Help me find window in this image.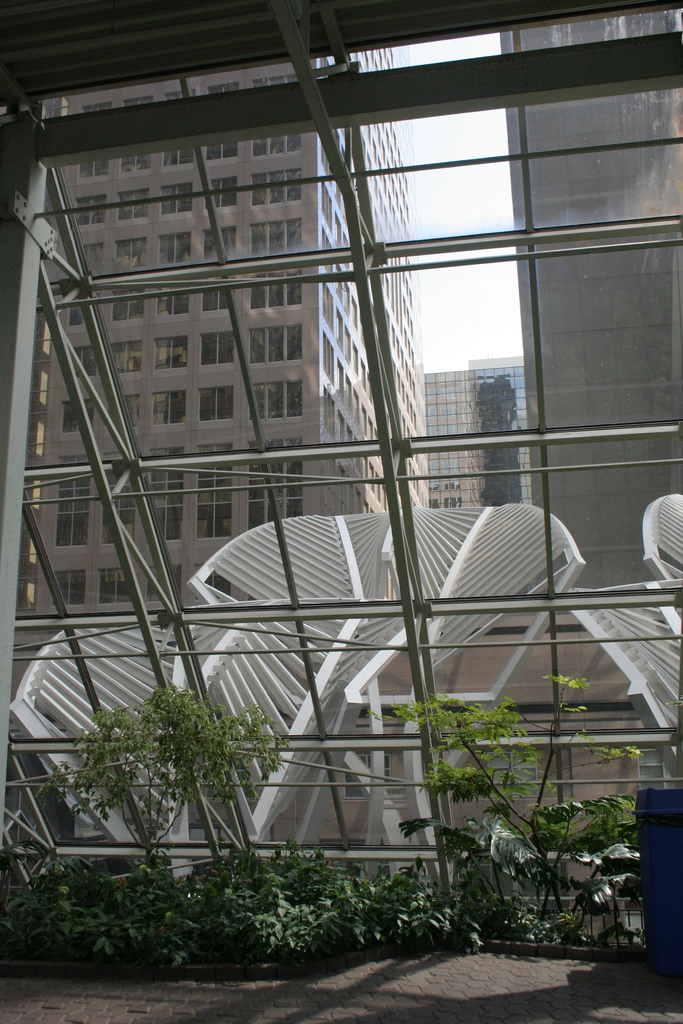
Found it: [422,366,532,506].
